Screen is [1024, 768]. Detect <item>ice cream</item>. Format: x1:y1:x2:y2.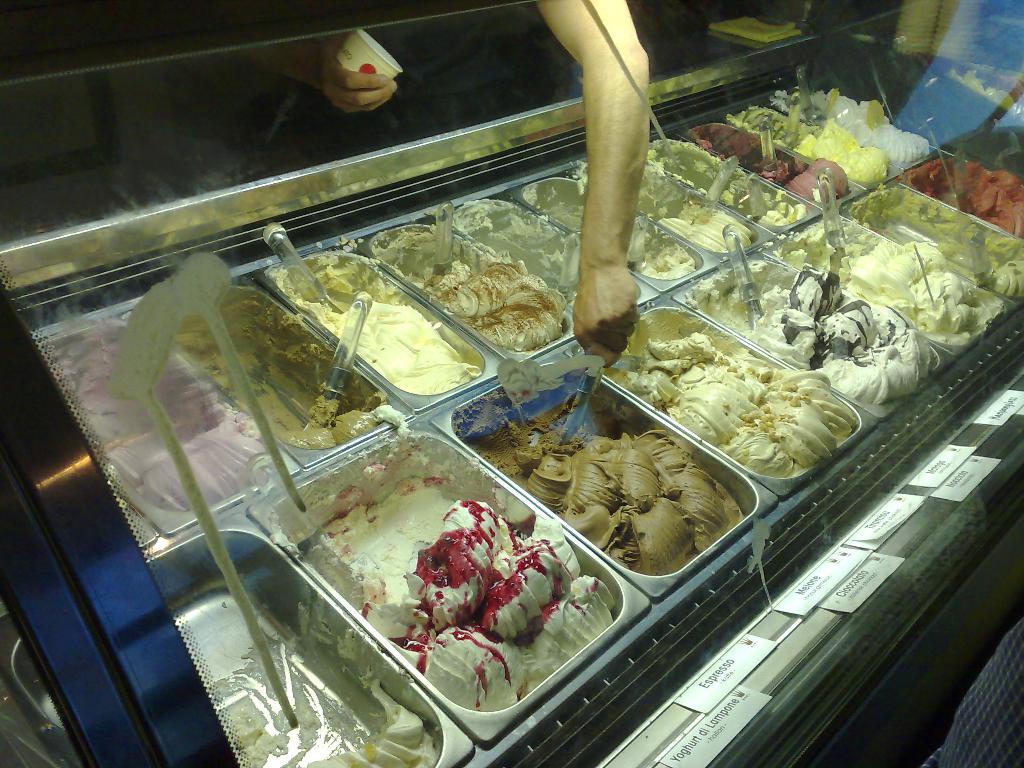
687:267:939:415.
